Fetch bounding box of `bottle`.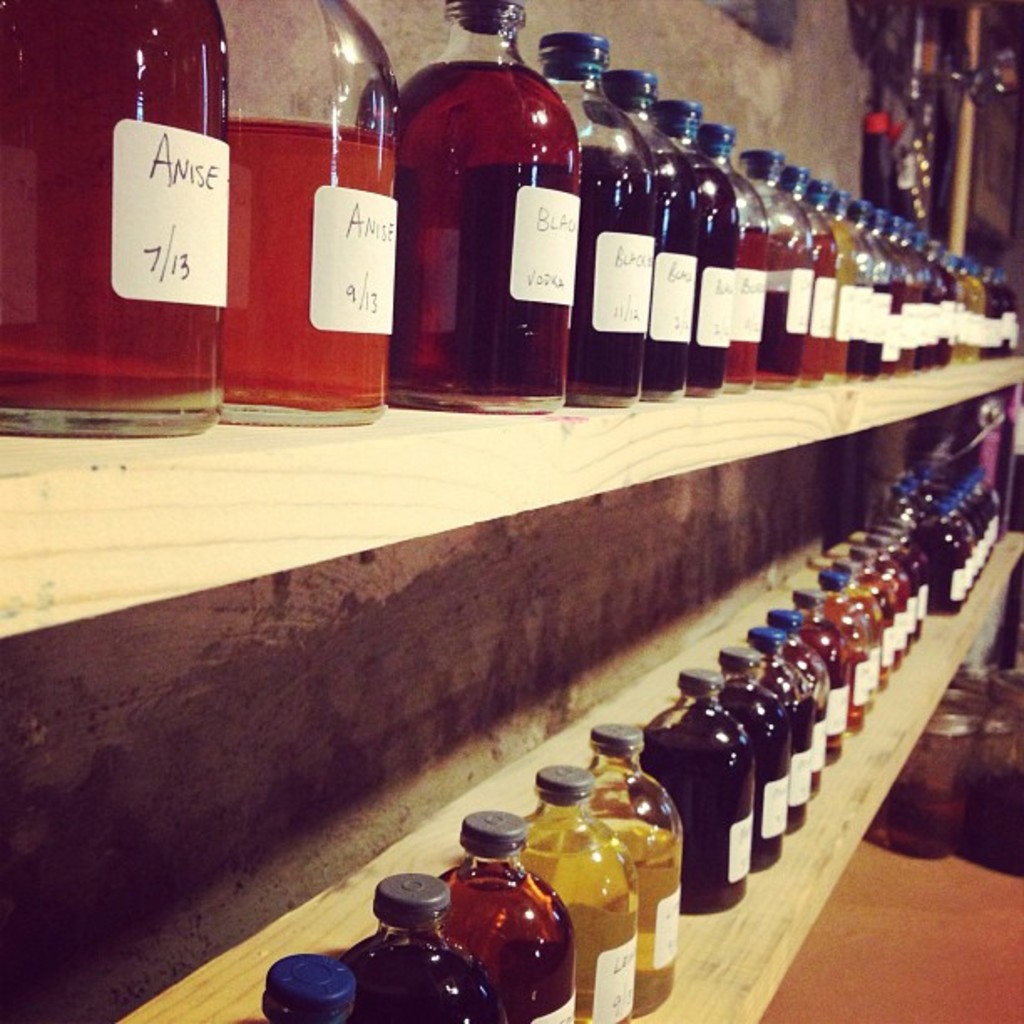
Bbox: (x1=253, y1=959, x2=358, y2=1022).
